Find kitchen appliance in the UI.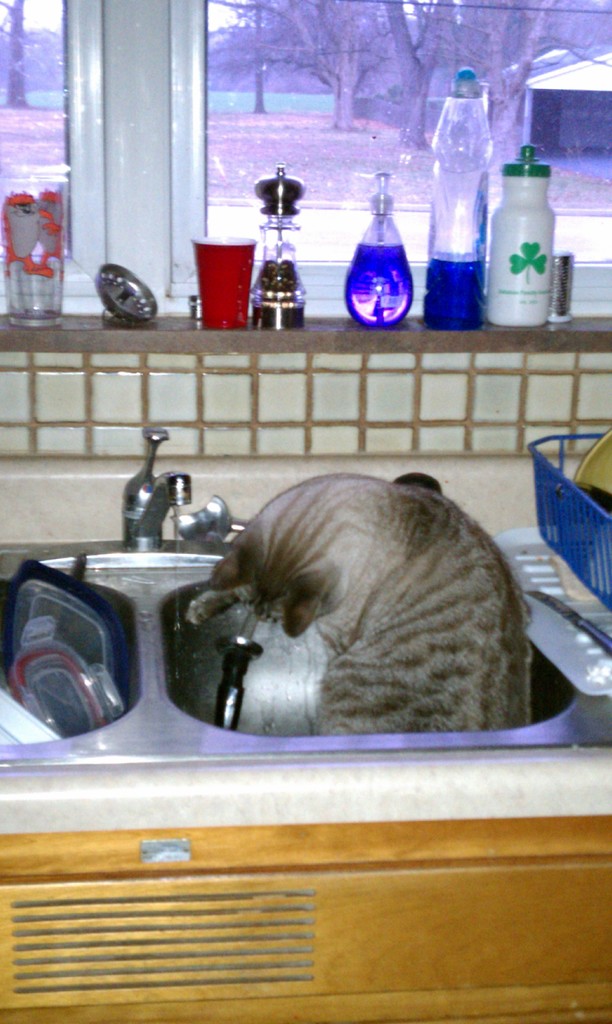
UI element at 488, 157, 557, 330.
